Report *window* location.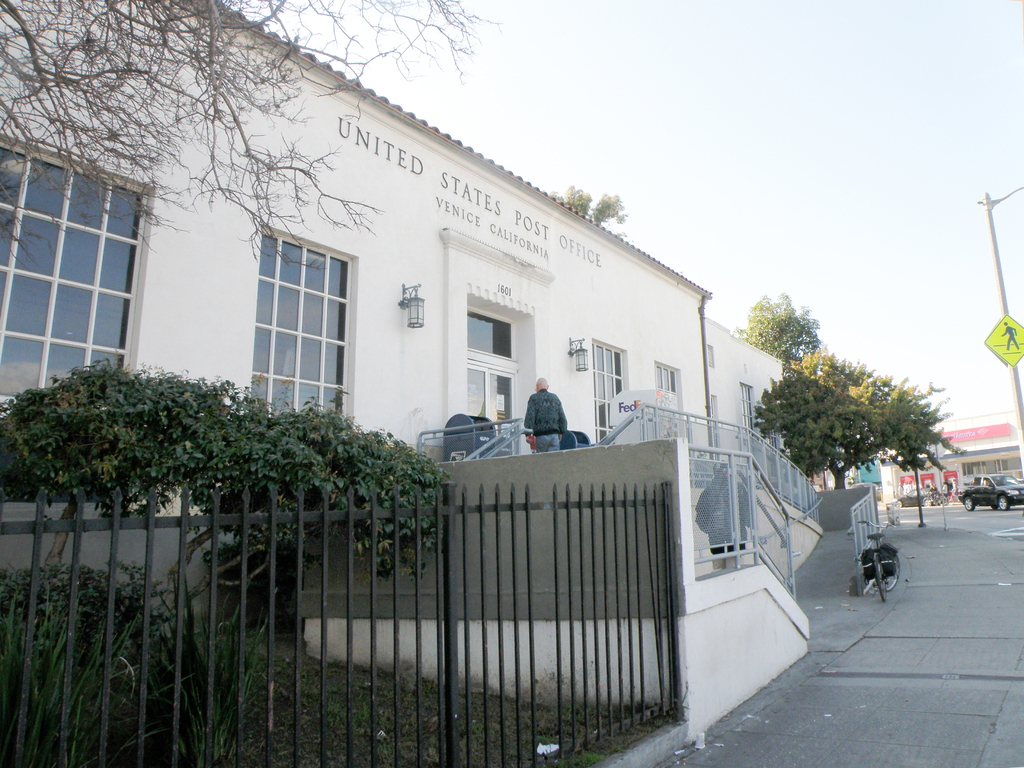
Report: crop(0, 132, 152, 429).
